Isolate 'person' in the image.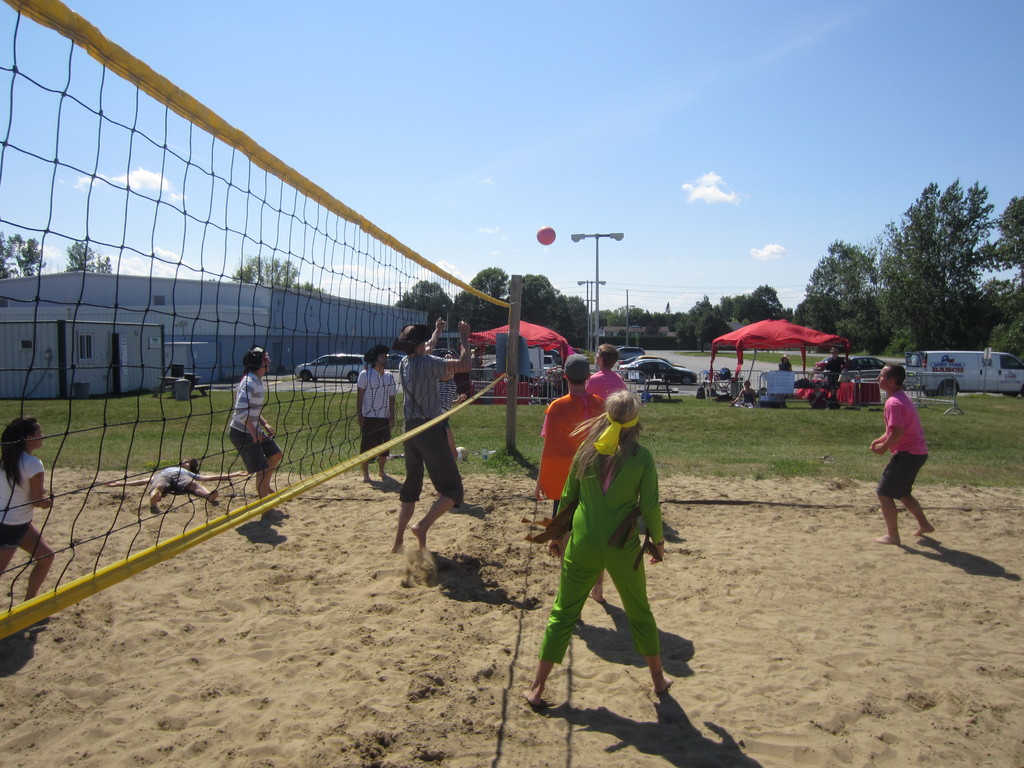
Isolated region: select_region(870, 356, 934, 543).
